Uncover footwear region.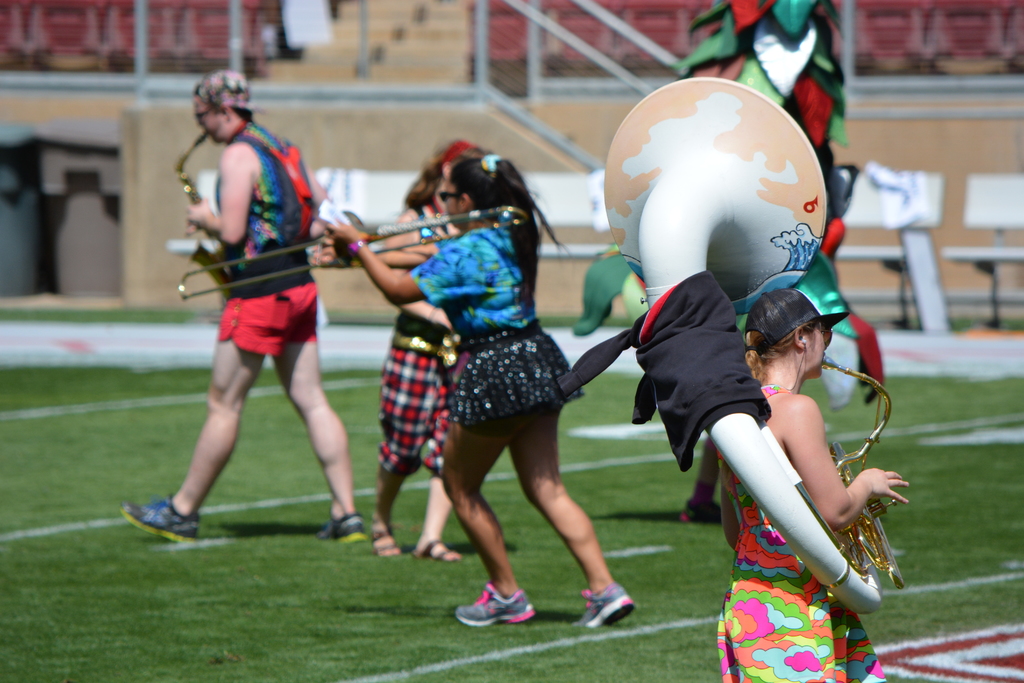
Uncovered: [370, 526, 399, 559].
